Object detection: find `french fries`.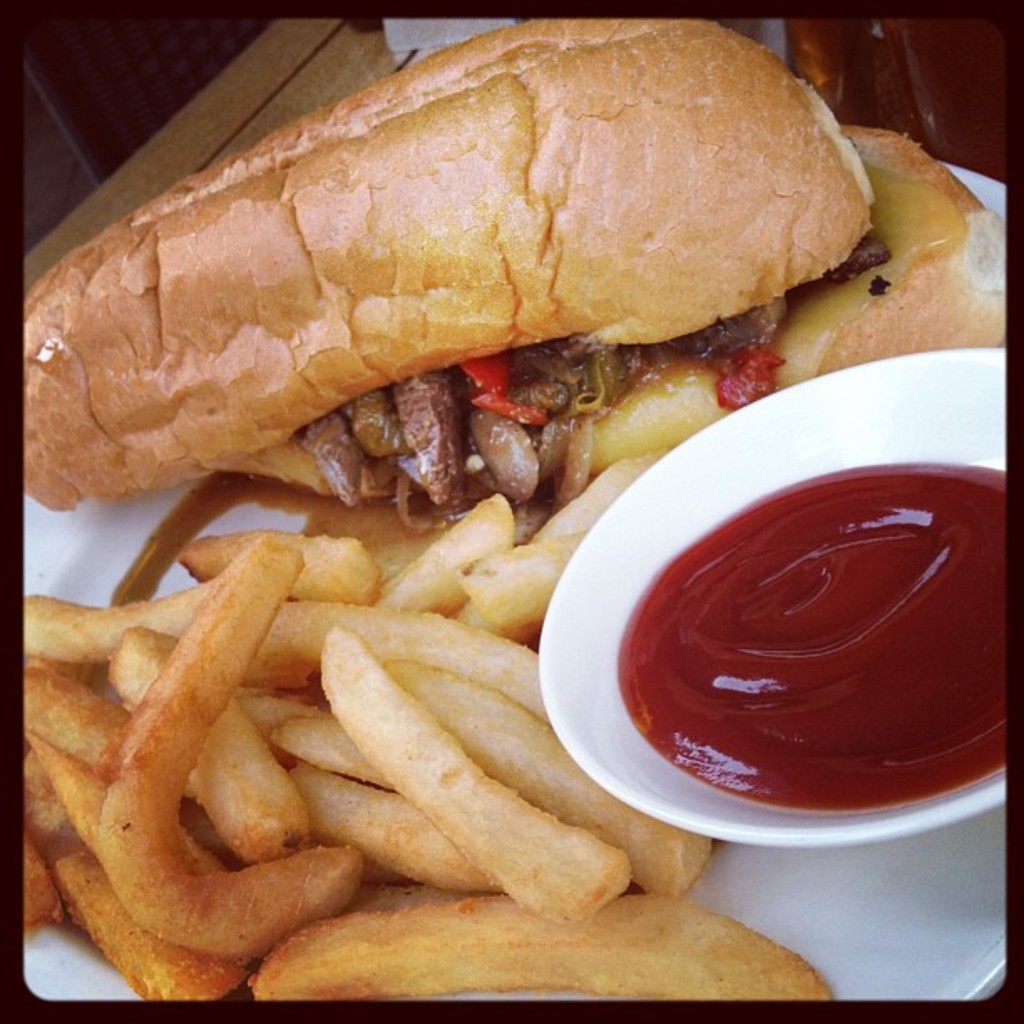
x1=20 y1=723 x2=105 y2=843.
